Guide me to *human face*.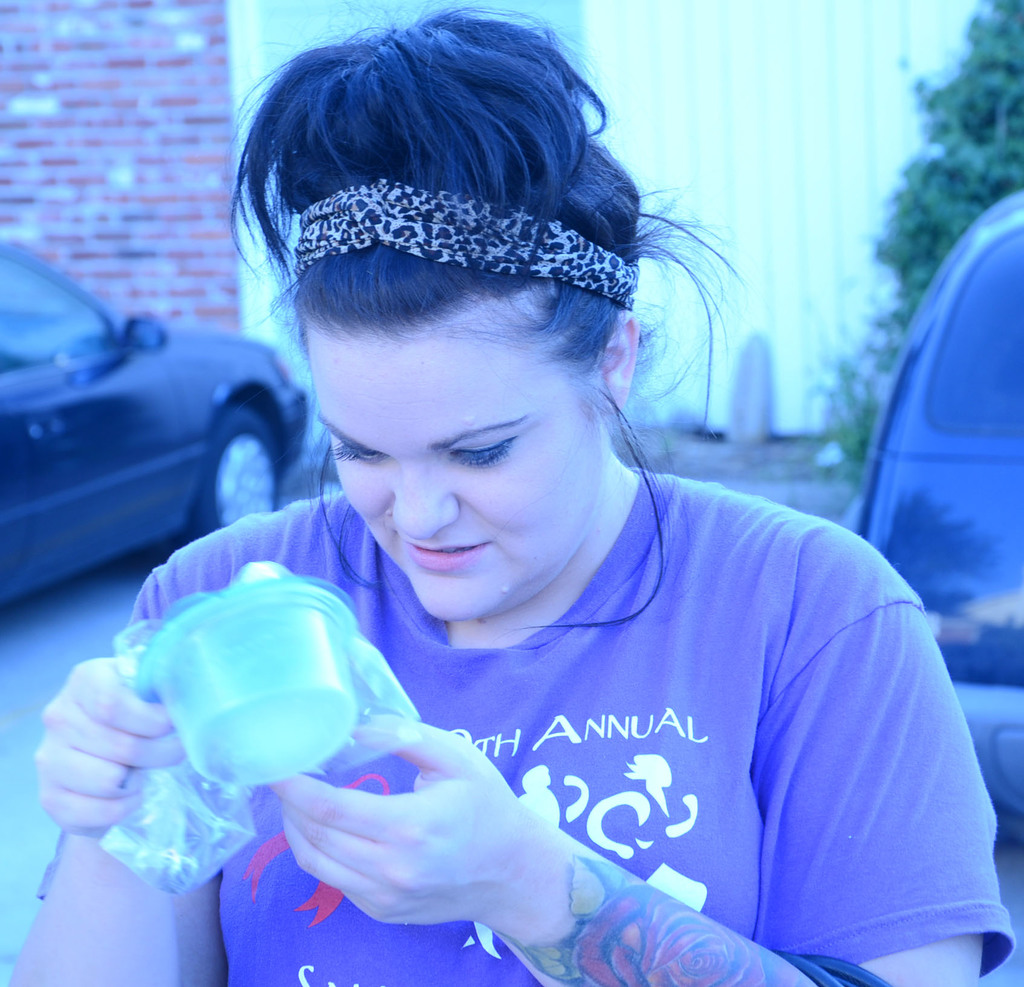
Guidance: (x1=305, y1=308, x2=607, y2=625).
